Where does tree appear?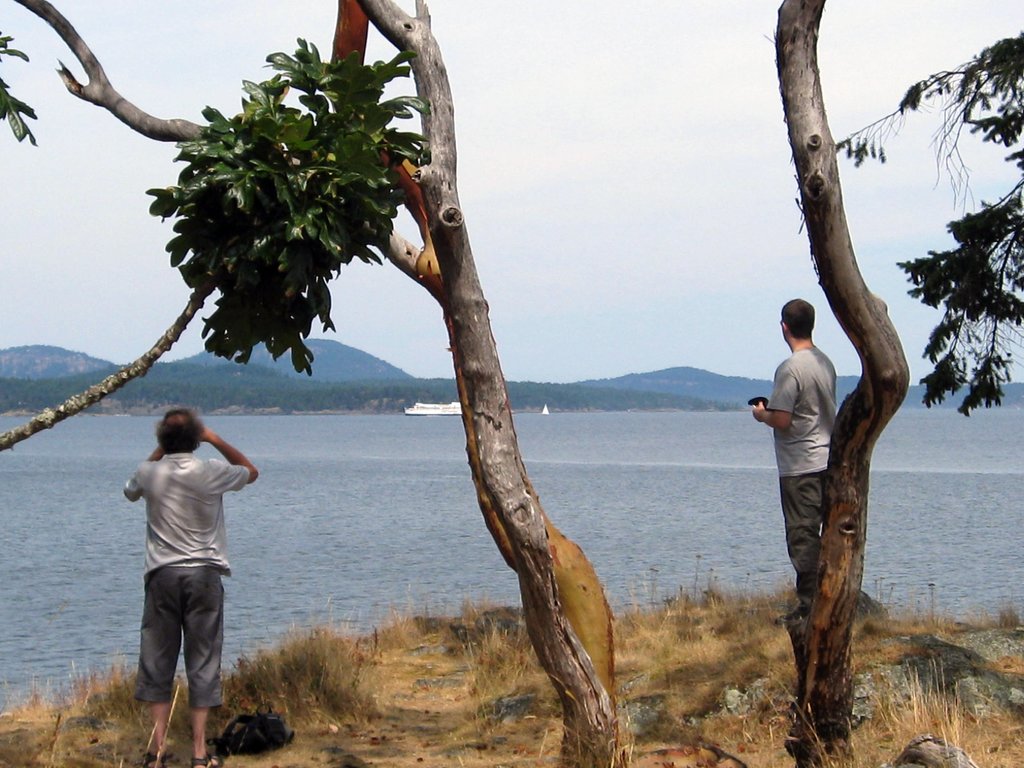
Appears at [768,0,1023,767].
